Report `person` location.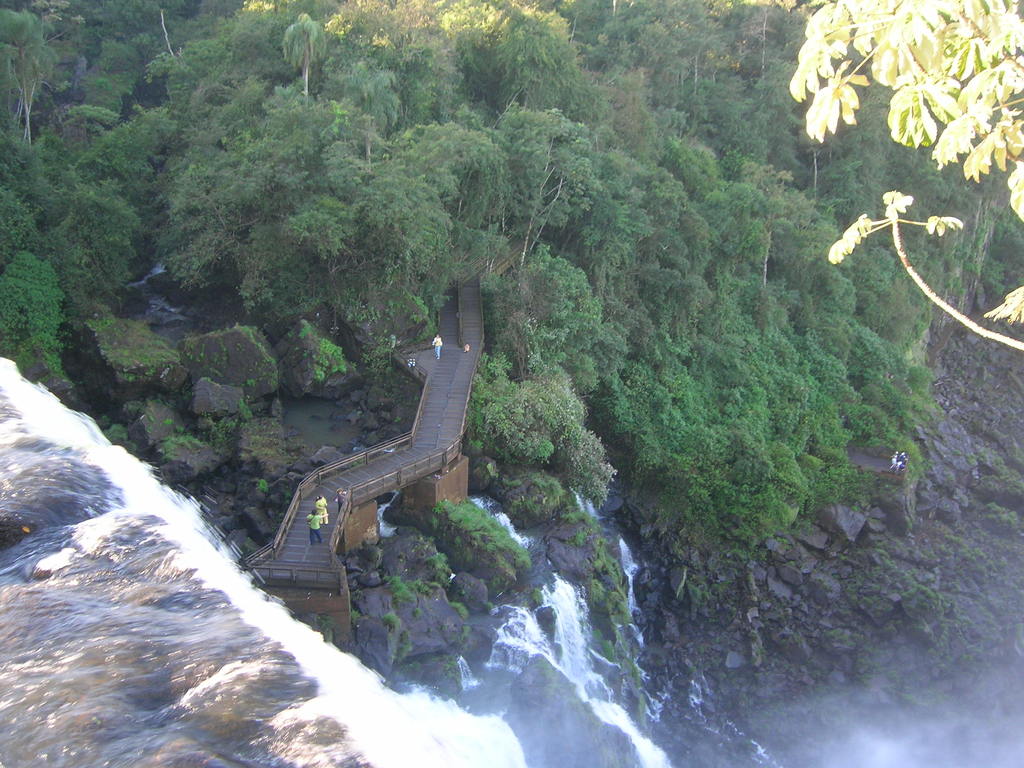
Report: [x1=431, y1=333, x2=445, y2=362].
